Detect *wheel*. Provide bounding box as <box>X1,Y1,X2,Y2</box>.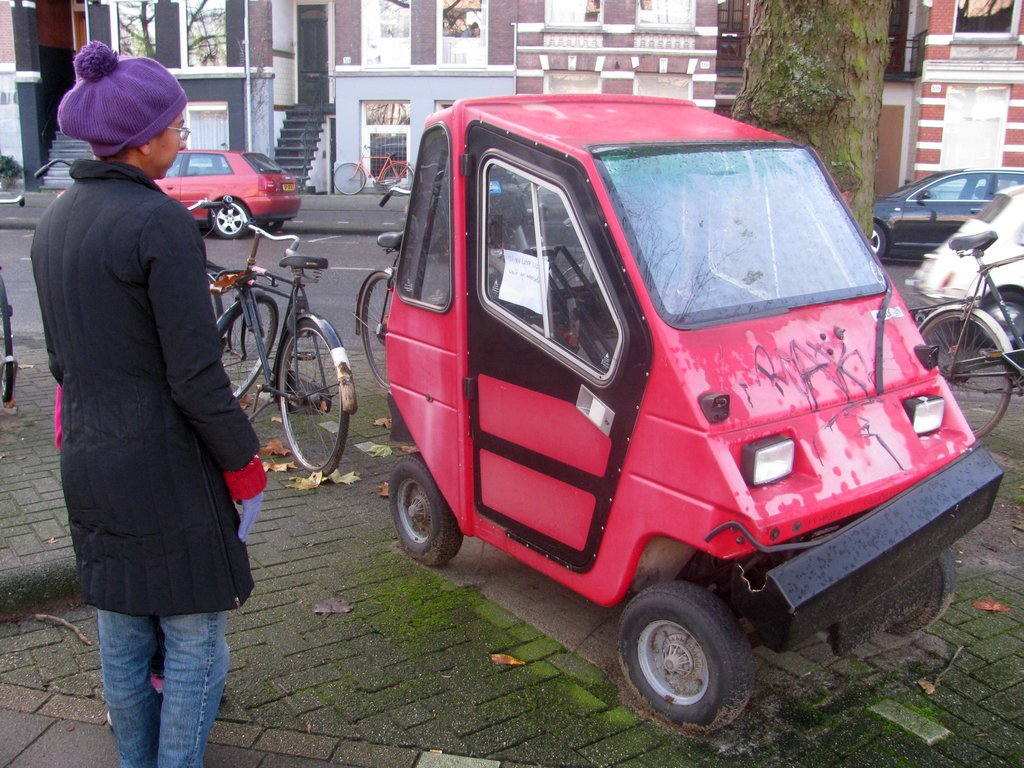
<box>214,198,250,239</box>.
